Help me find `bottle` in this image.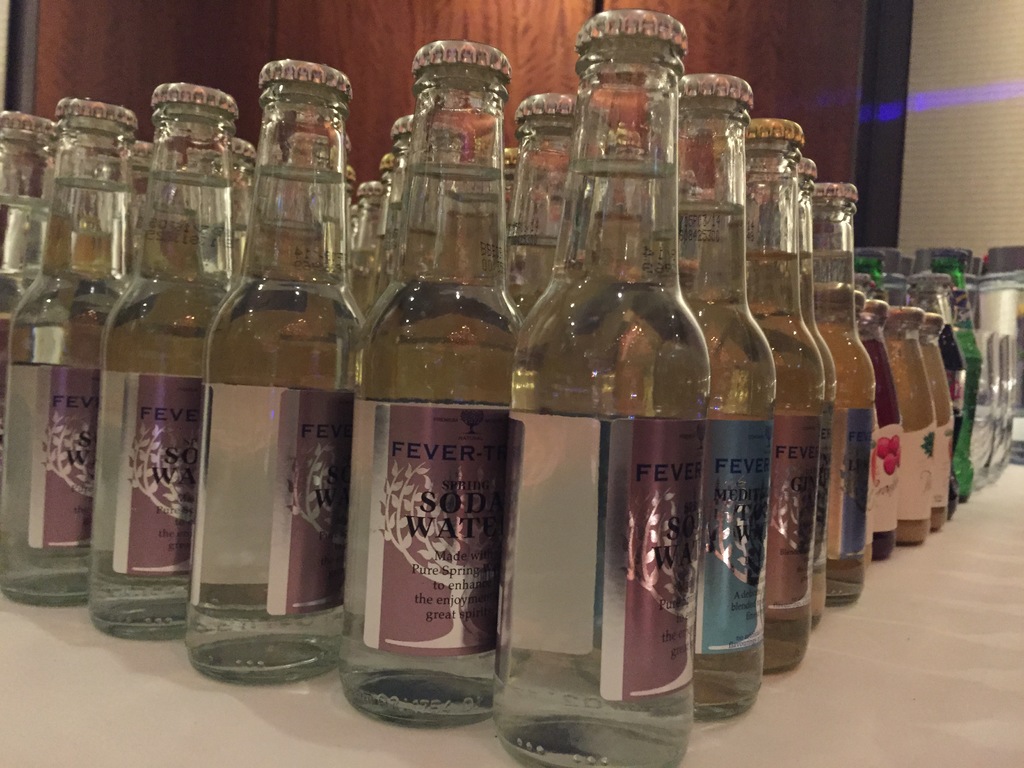
Found it: 123/142/155/271.
